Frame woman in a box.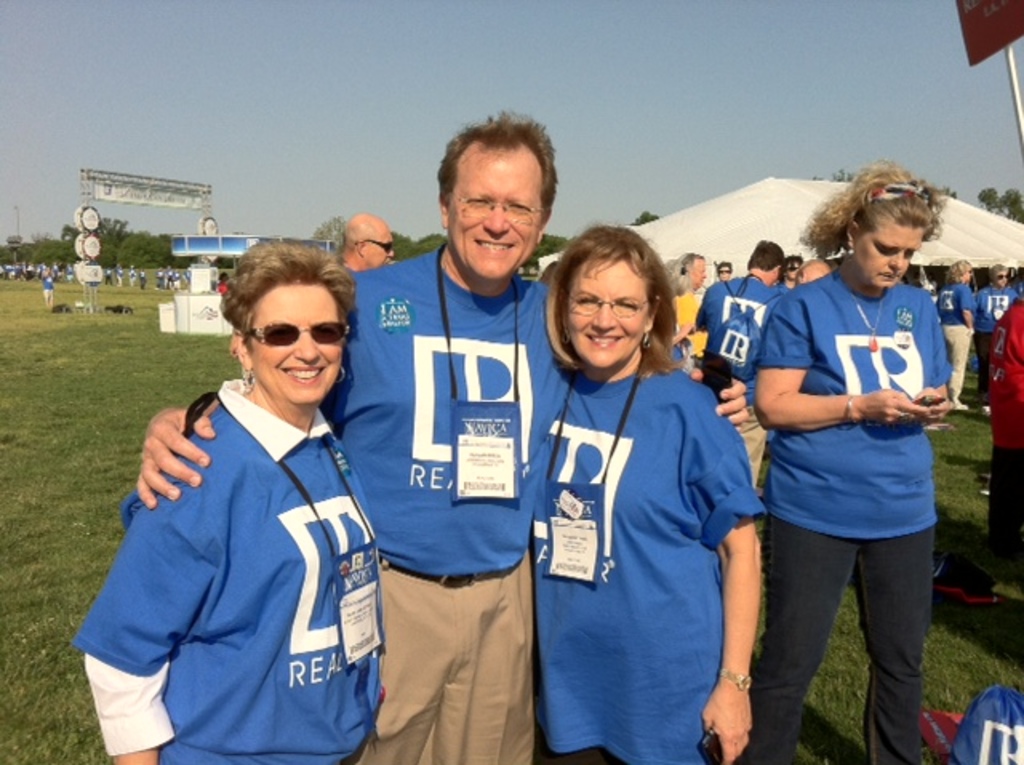
<bbox>515, 210, 768, 764</bbox>.
